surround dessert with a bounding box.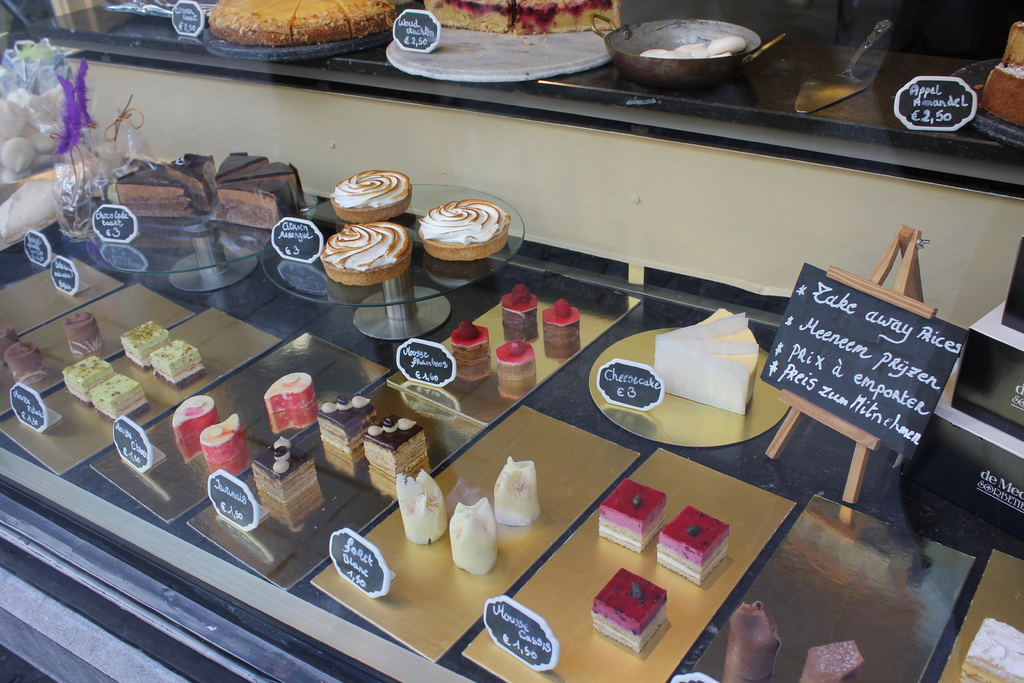
[423, 0, 623, 39].
